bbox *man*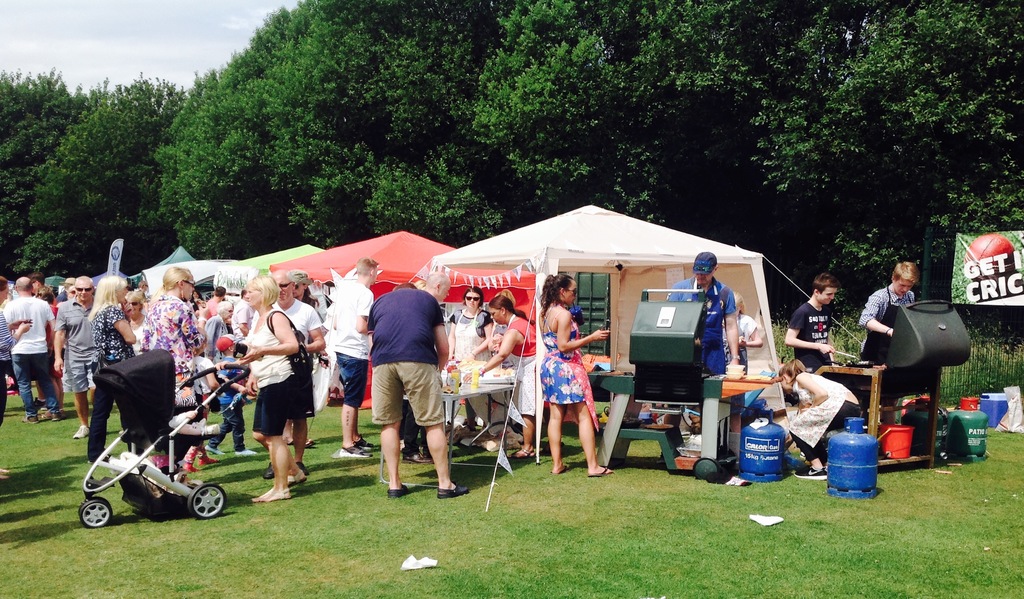
[x1=54, y1=274, x2=95, y2=438]
